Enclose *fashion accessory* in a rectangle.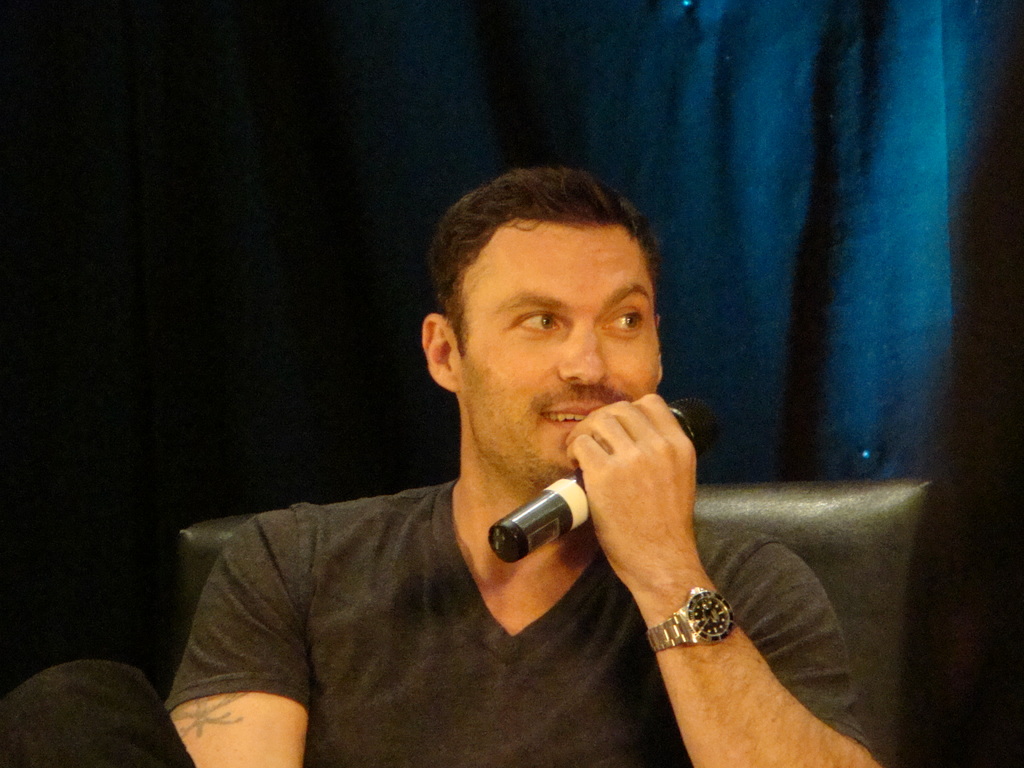
<box>646,586,740,654</box>.
